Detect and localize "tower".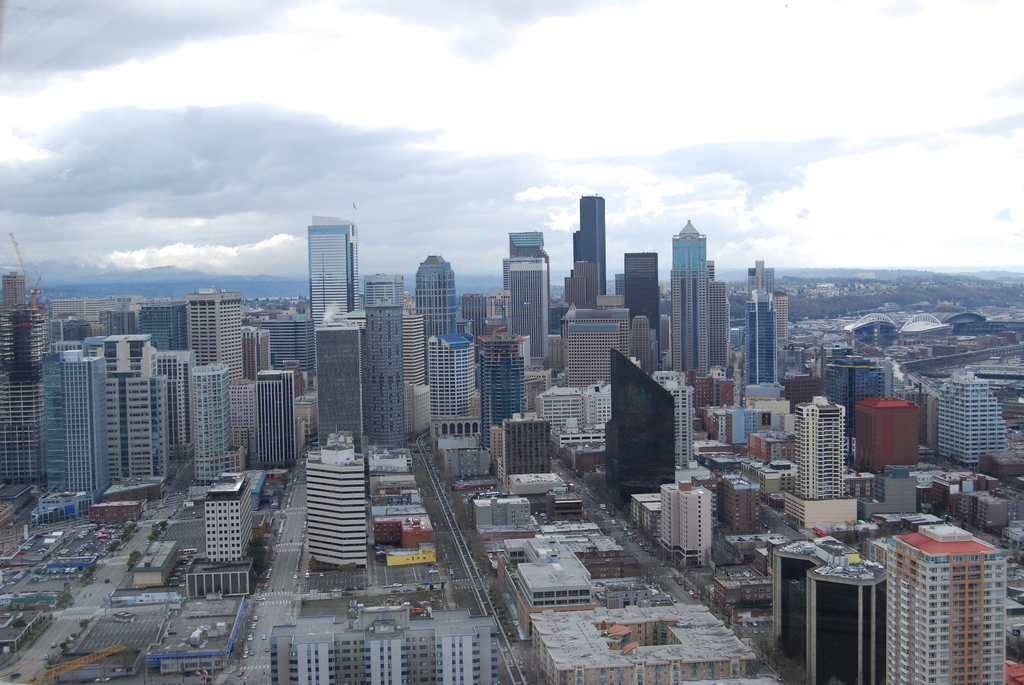
Localized at bbox=(746, 288, 778, 395).
